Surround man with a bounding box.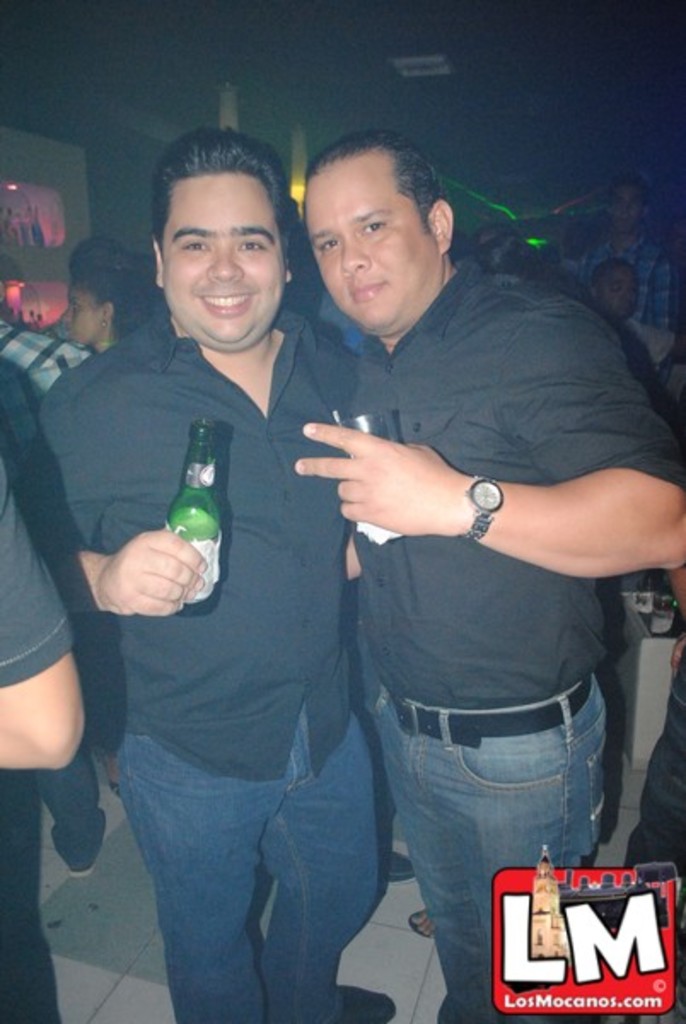
left=19, top=128, right=365, bottom=1022.
